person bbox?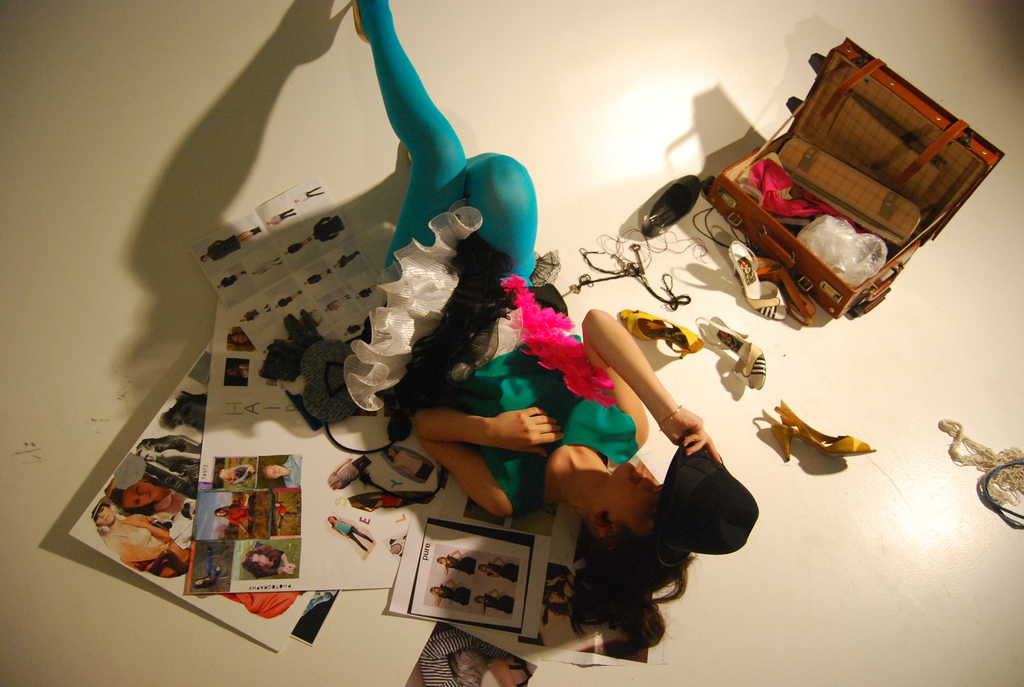
rect(545, 585, 570, 613)
